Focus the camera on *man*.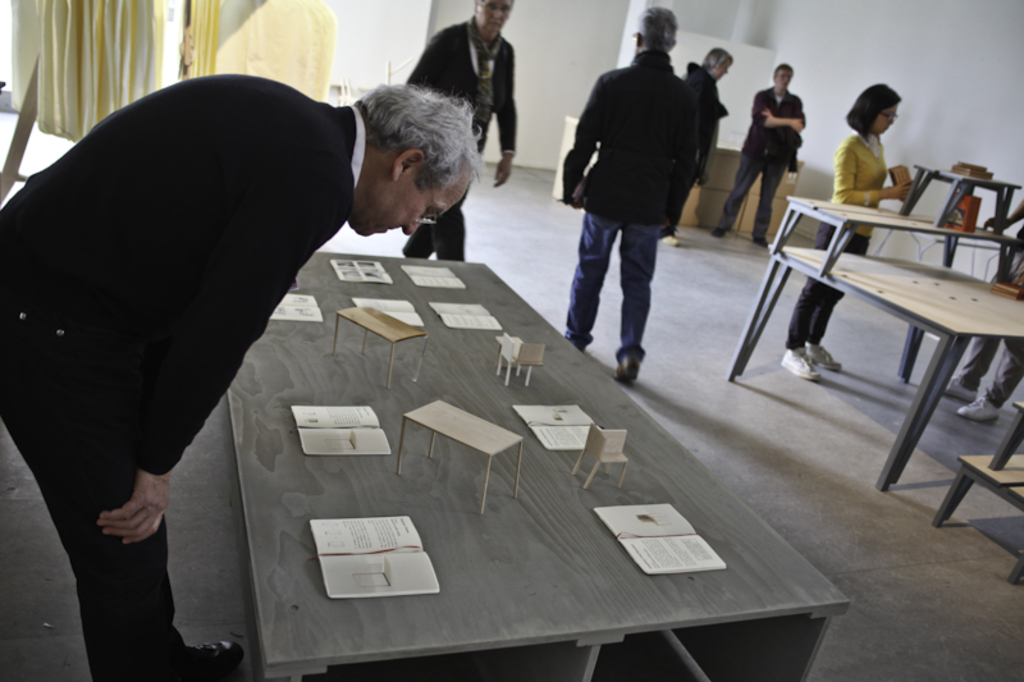
Focus region: bbox=(407, 0, 522, 266).
